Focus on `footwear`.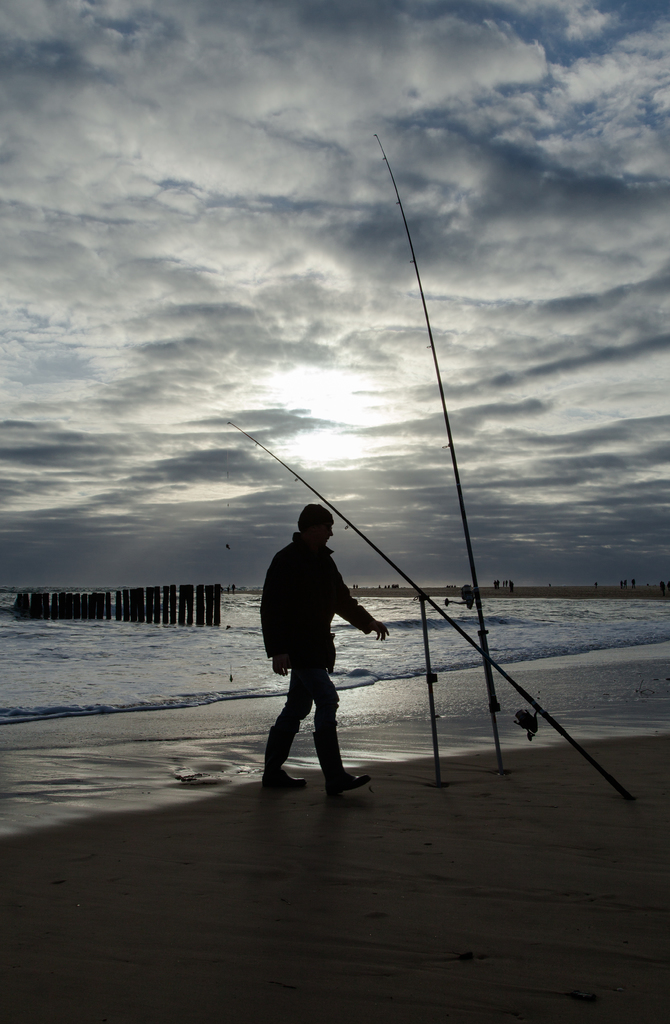
Focused at 262 771 310 794.
